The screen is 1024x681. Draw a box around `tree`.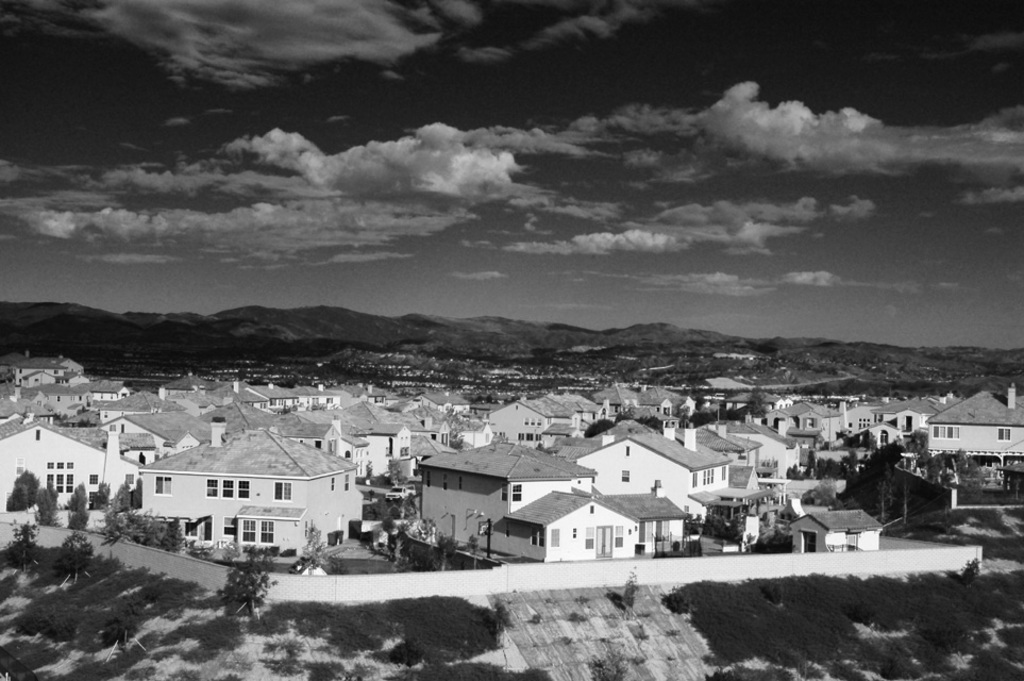
region(35, 483, 58, 530).
